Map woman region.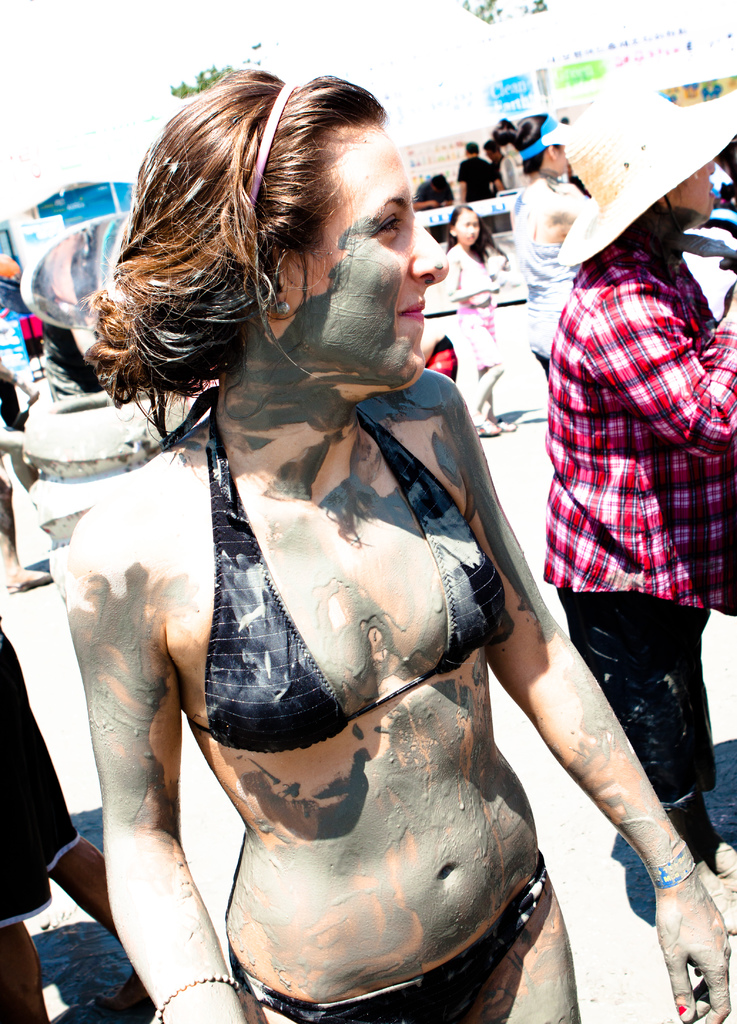
Mapped to [left=62, top=56, right=557, bottom=1020].
